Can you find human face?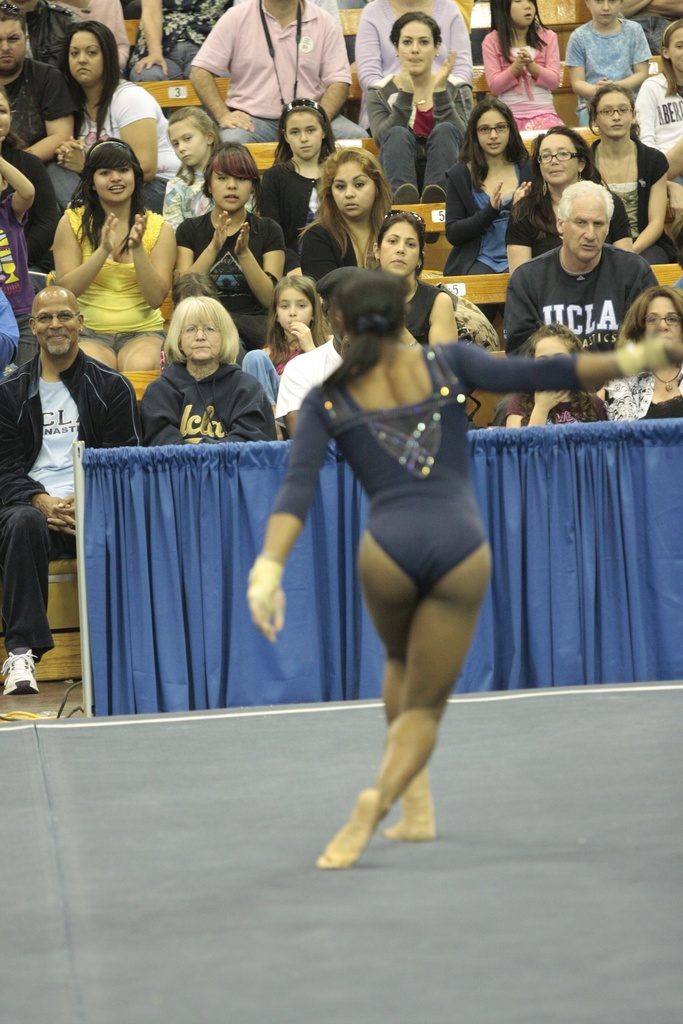
Yes, bounding box: crop(666, 27, 682, 63).
